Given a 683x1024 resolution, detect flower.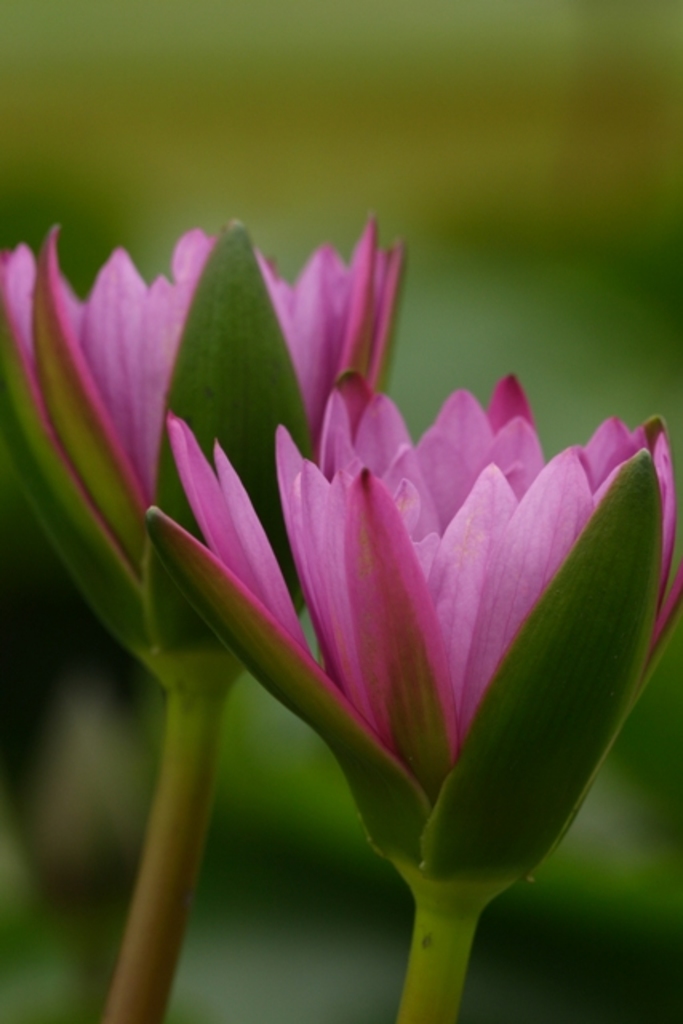
BBox(0, 218, 403, 704).
